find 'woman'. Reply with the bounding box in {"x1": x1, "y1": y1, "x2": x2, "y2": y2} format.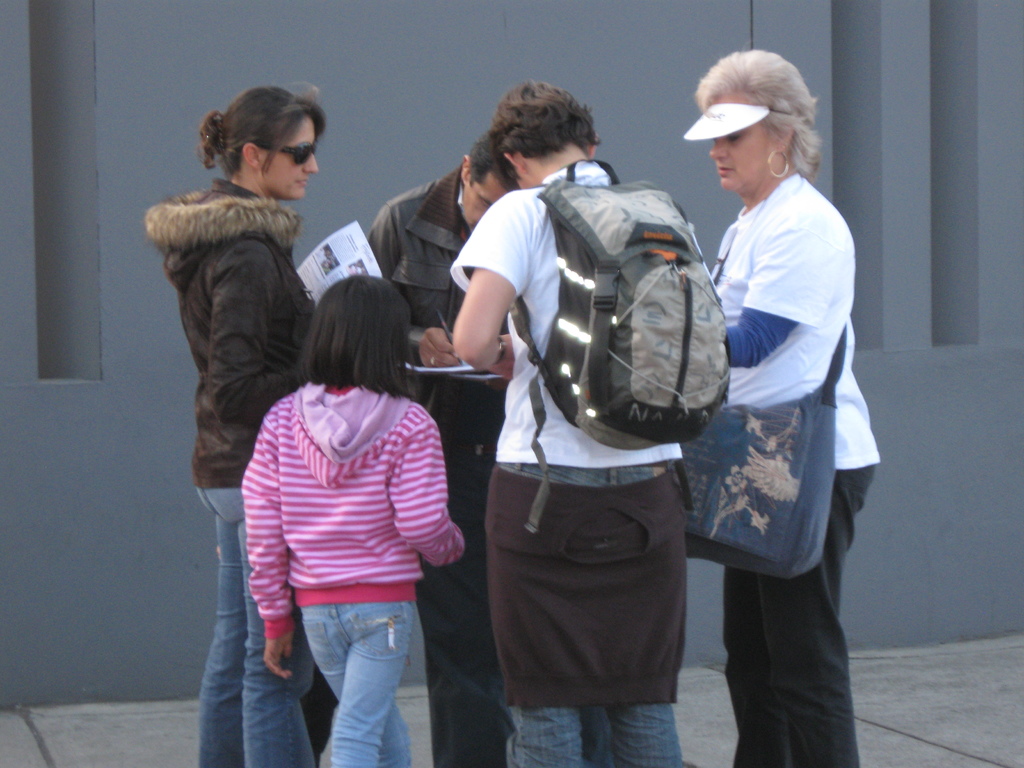
{"x1": 147, "y1": 81, "x2": 325, "y2": 767}.
